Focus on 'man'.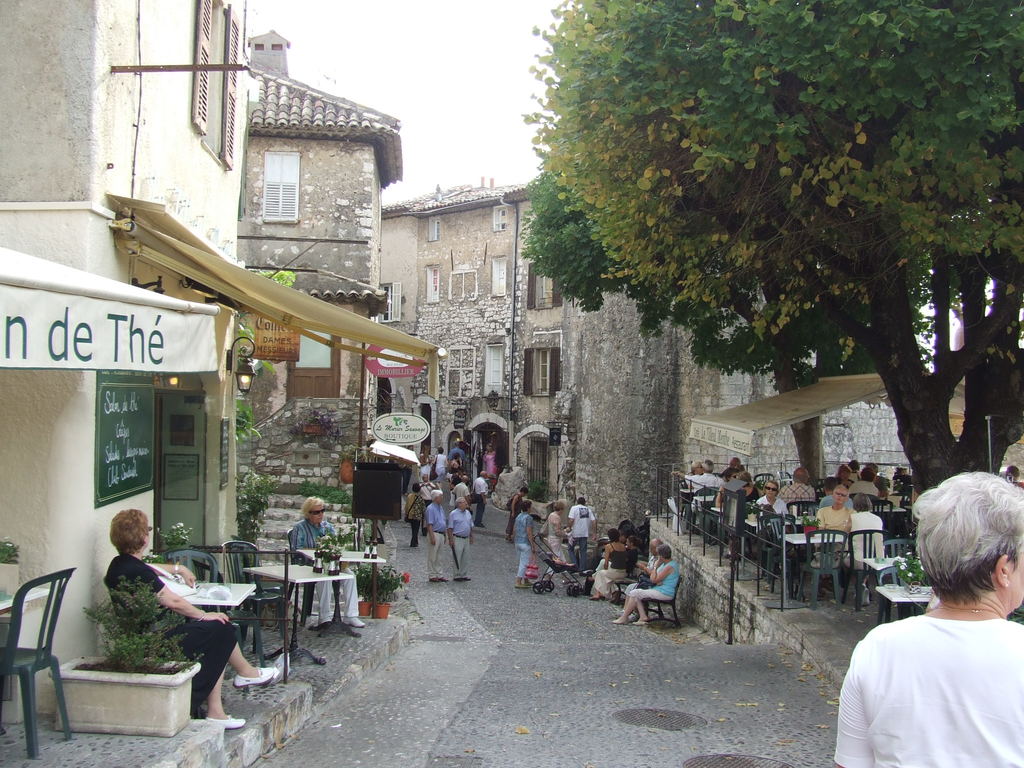
Focused at 868/461/887/493.
